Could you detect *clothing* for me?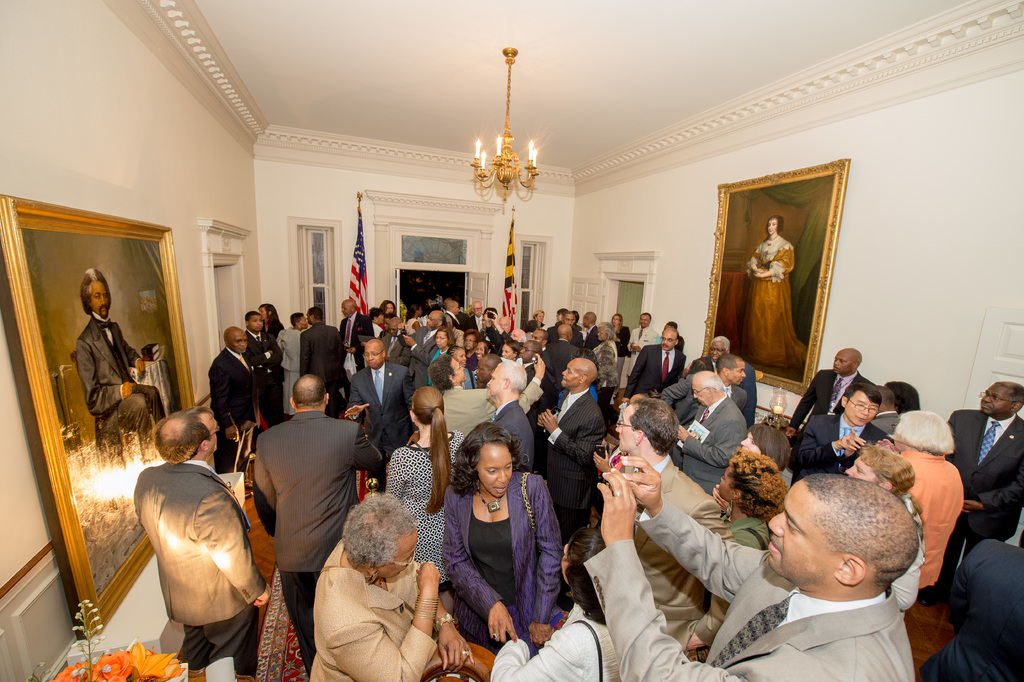
Detection result: (740,228,801,368).
